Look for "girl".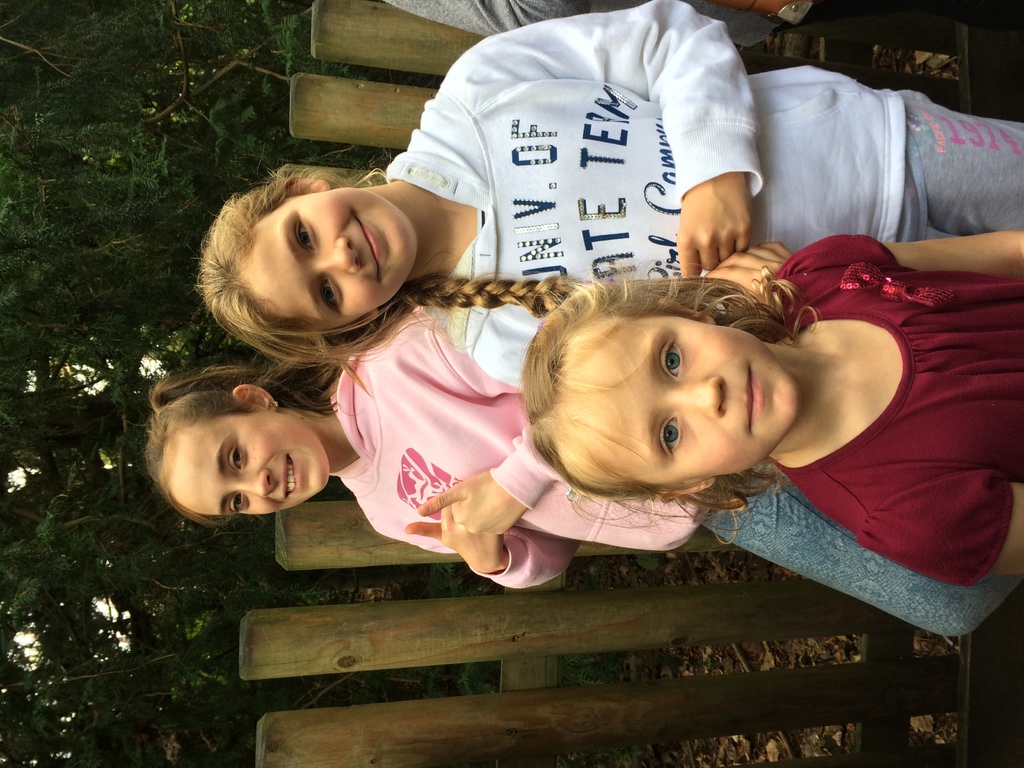
Found: <region>193, 0, 1023, 388</region>.
